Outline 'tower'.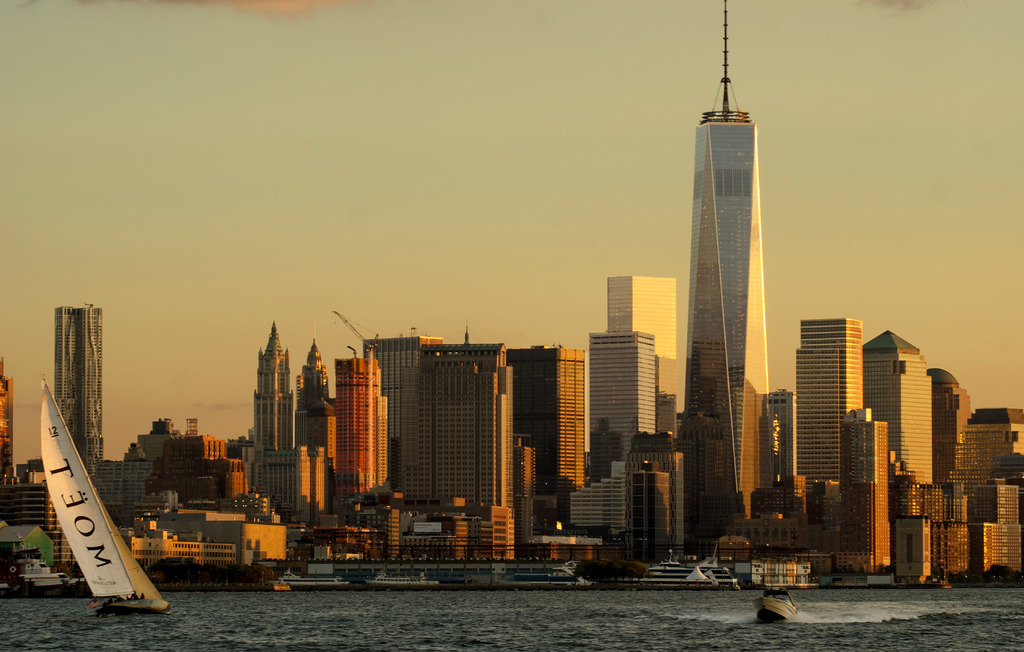
Outline: (x1=49, y1=301, x2=106, y2=477).
